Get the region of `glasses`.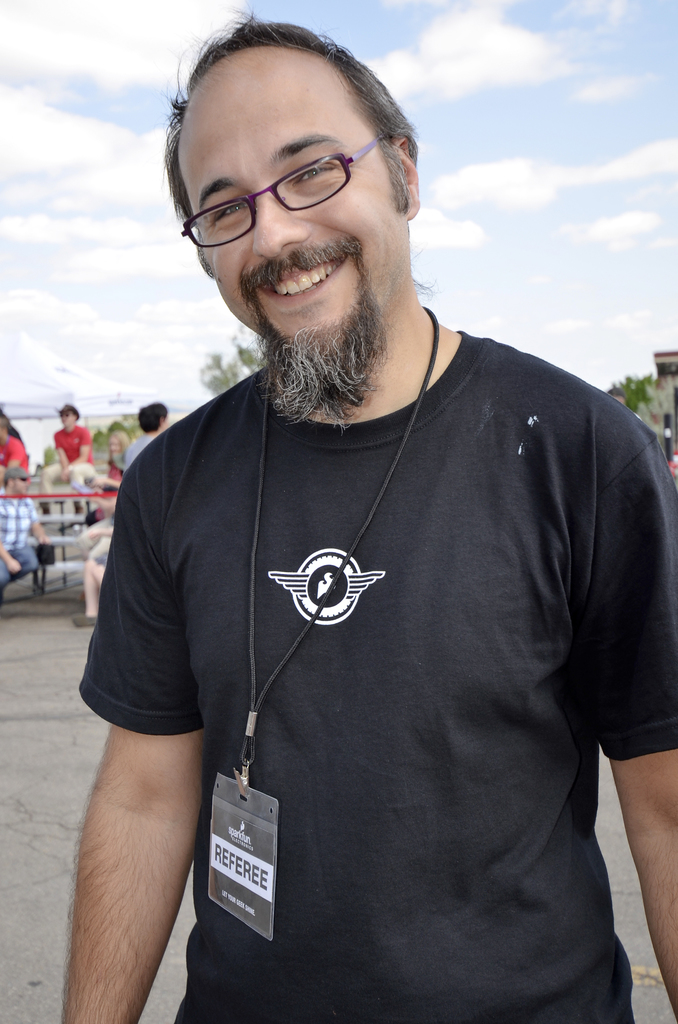
[181, 129, 391, 252].
